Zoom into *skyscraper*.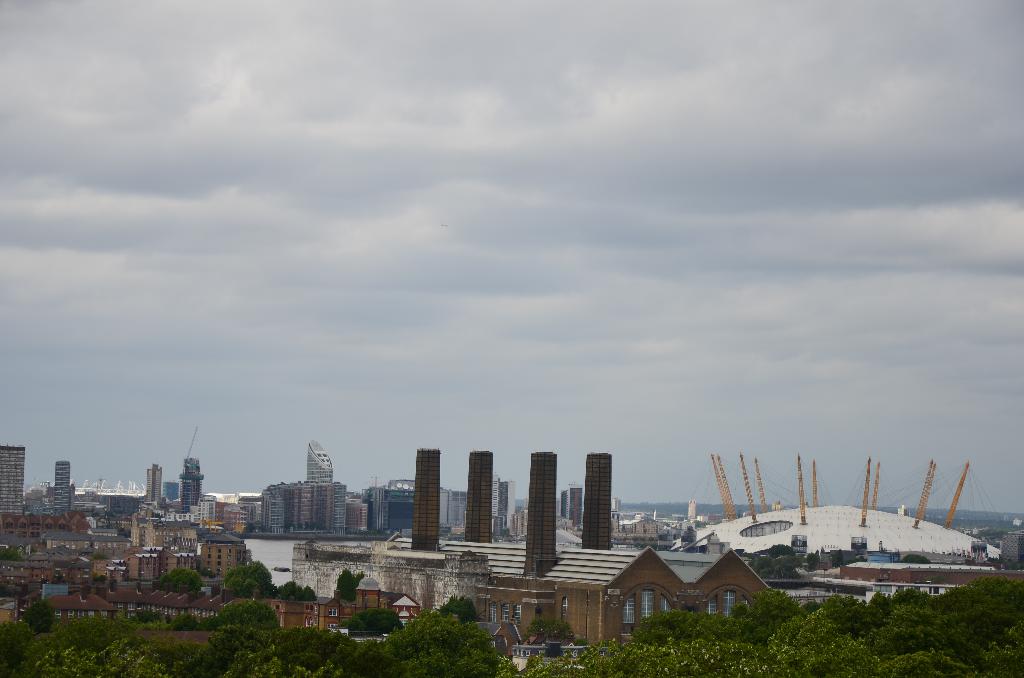
Zoom target: 467/451/490/549.
